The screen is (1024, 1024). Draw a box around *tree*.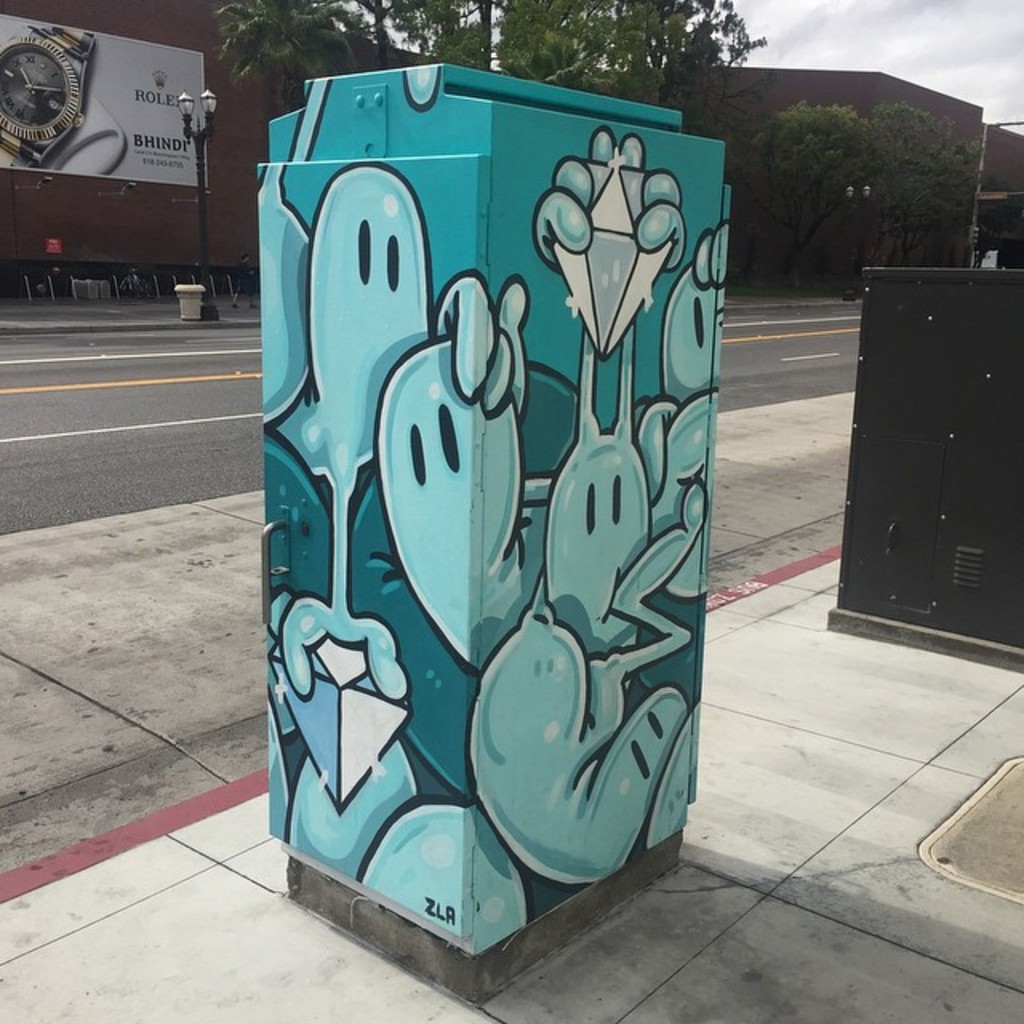
(left=358, top=0, right=773, bottom=126).
